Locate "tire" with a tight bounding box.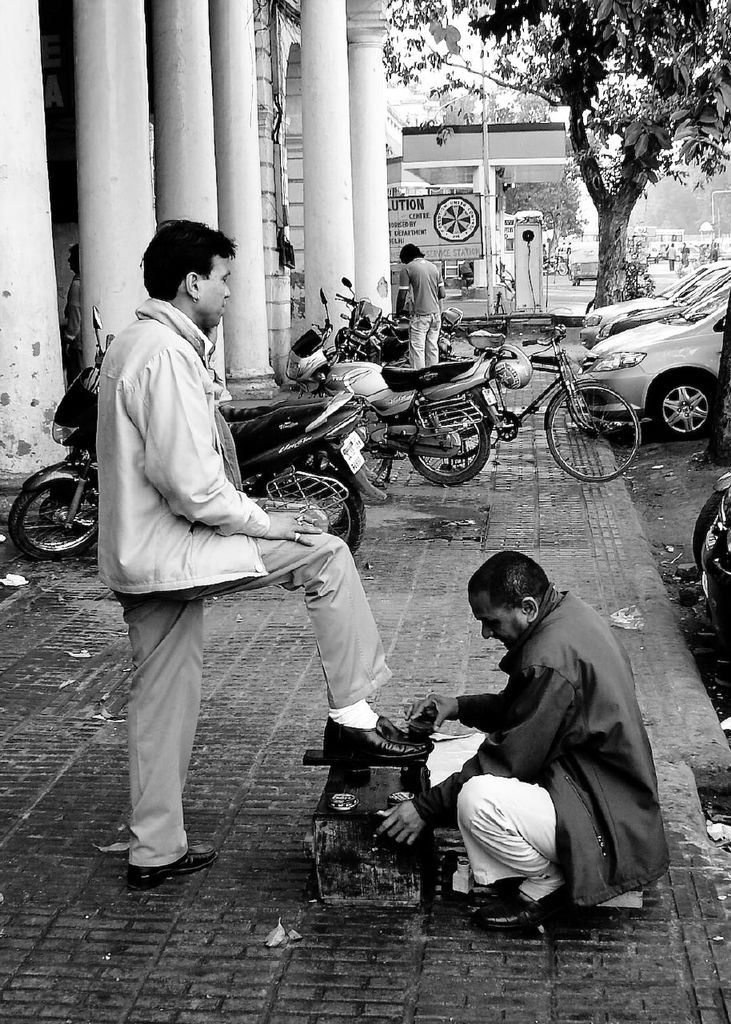
locate(10, 454, 86, 561).
